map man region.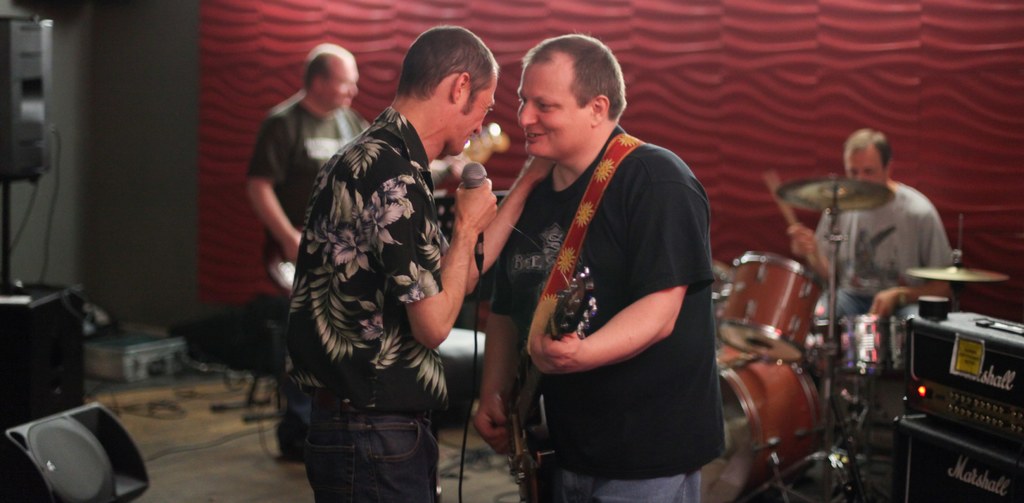
Mapped to 274,17,552,502.
